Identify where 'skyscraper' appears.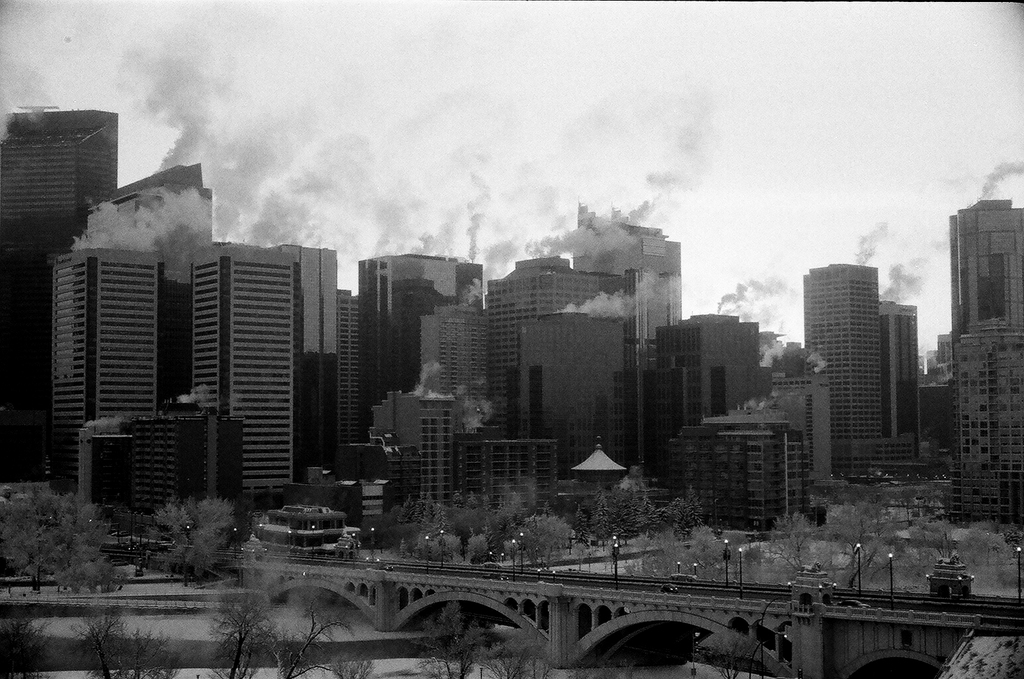
Appears at select_region(570, 202, 684, 410).
